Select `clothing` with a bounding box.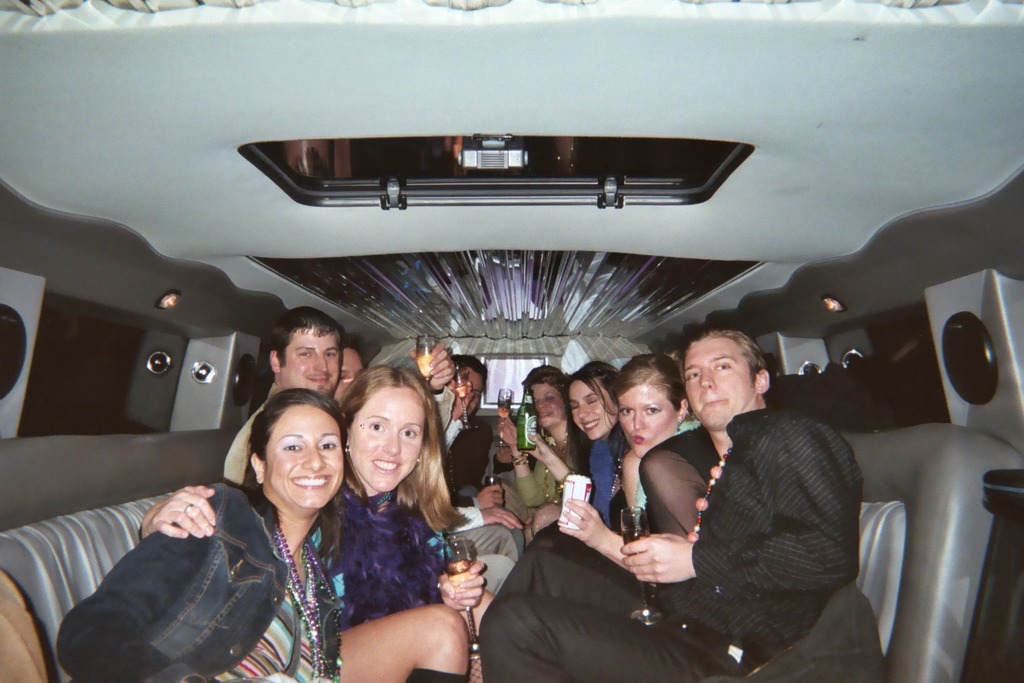
<region>609, 323, 937, 545</region>.
